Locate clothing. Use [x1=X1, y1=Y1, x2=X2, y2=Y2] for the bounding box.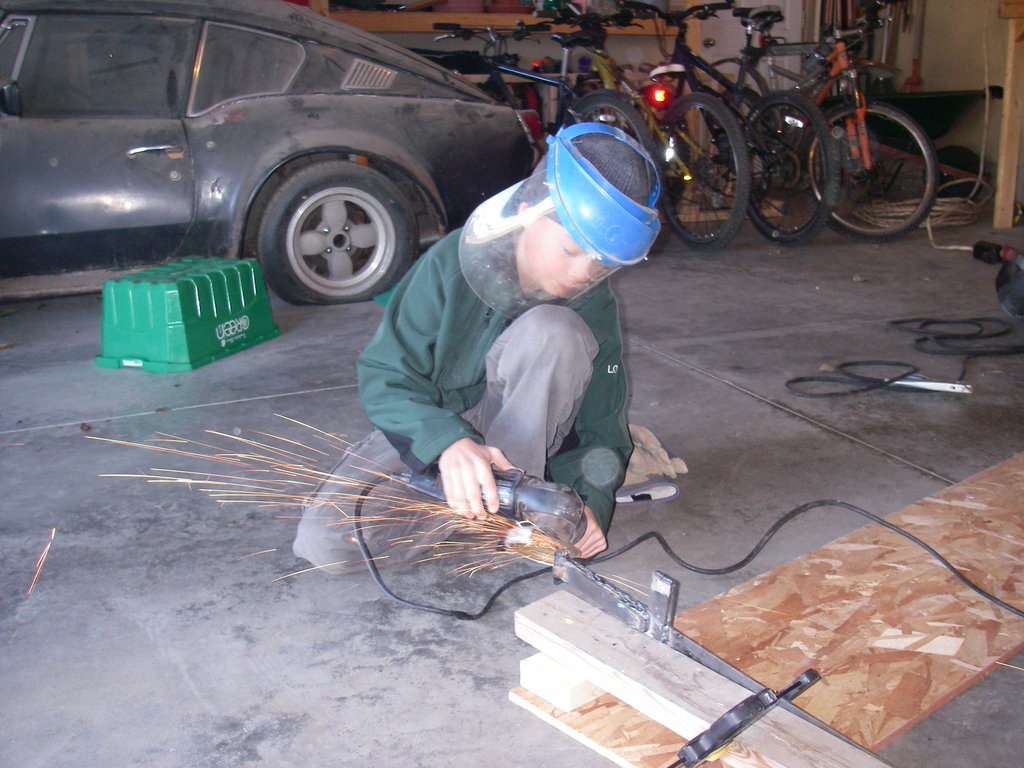
[x1=287, y1=219, x2=632, y2=576].
